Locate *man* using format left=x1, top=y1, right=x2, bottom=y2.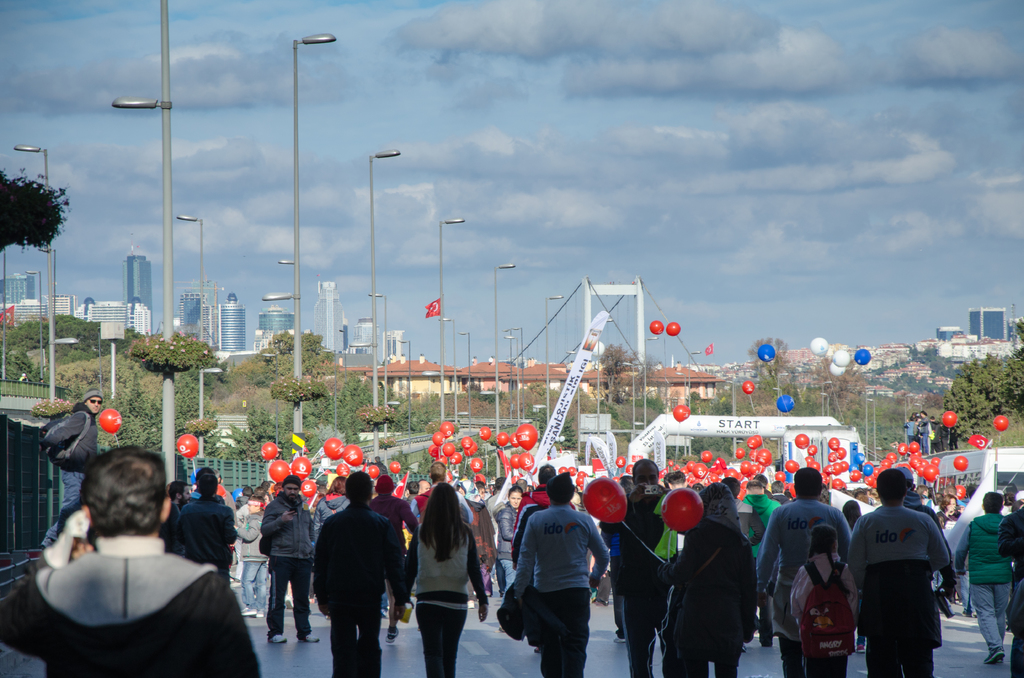
left=260, top=472, right=316, bottom=644.
